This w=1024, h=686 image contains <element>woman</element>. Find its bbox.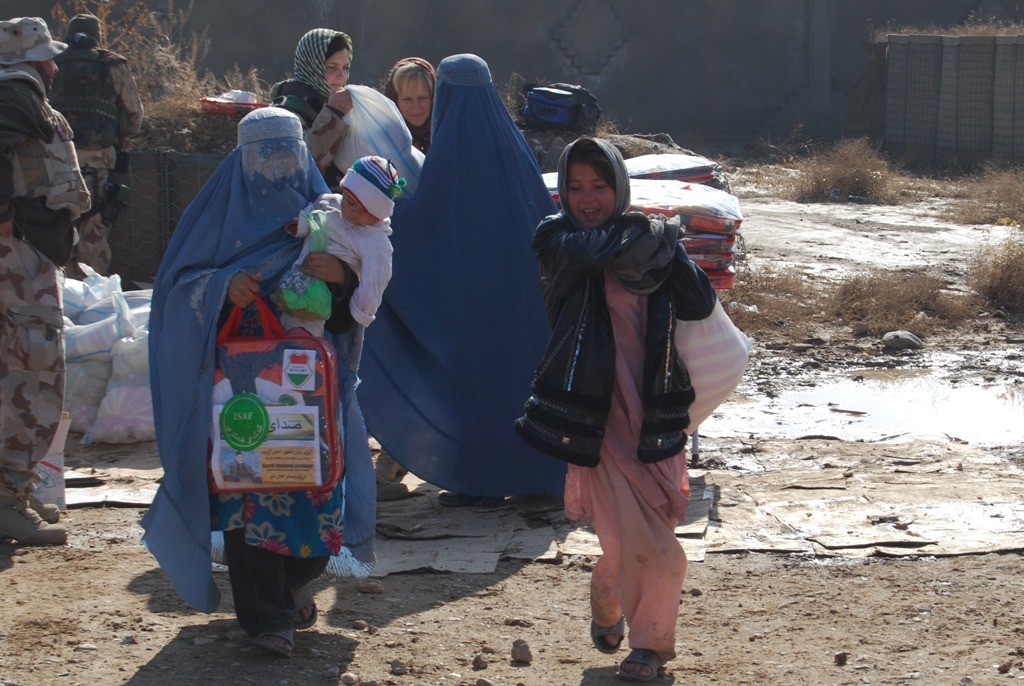
(x1=138, y1=106, x2=376, y2=657).
